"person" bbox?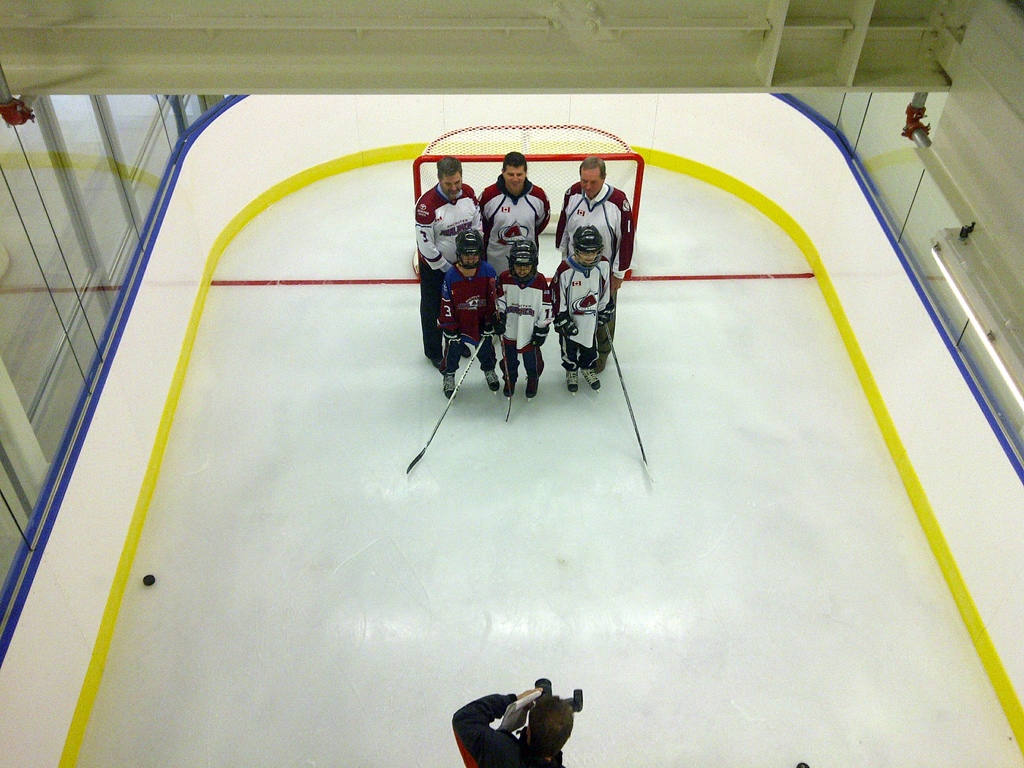
558/150/631/259
